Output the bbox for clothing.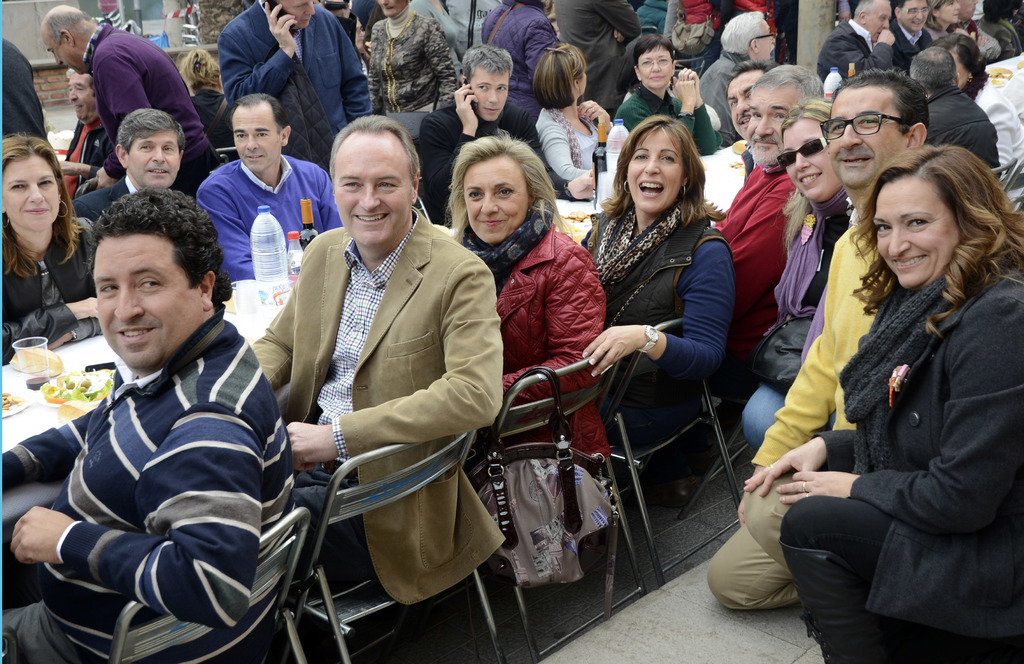
<box>815,24,892,89</box>.
